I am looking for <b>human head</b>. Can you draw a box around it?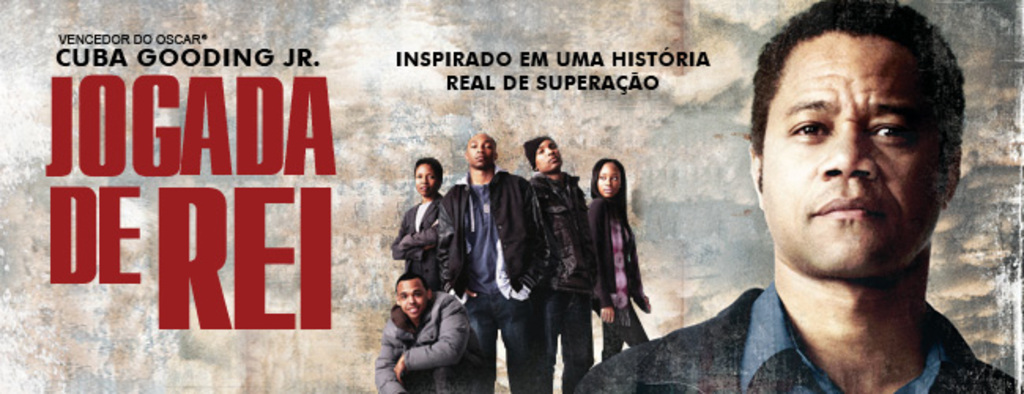
Sure, the bounding box is [x1=592, y1=153, x2=629, y2=199].
